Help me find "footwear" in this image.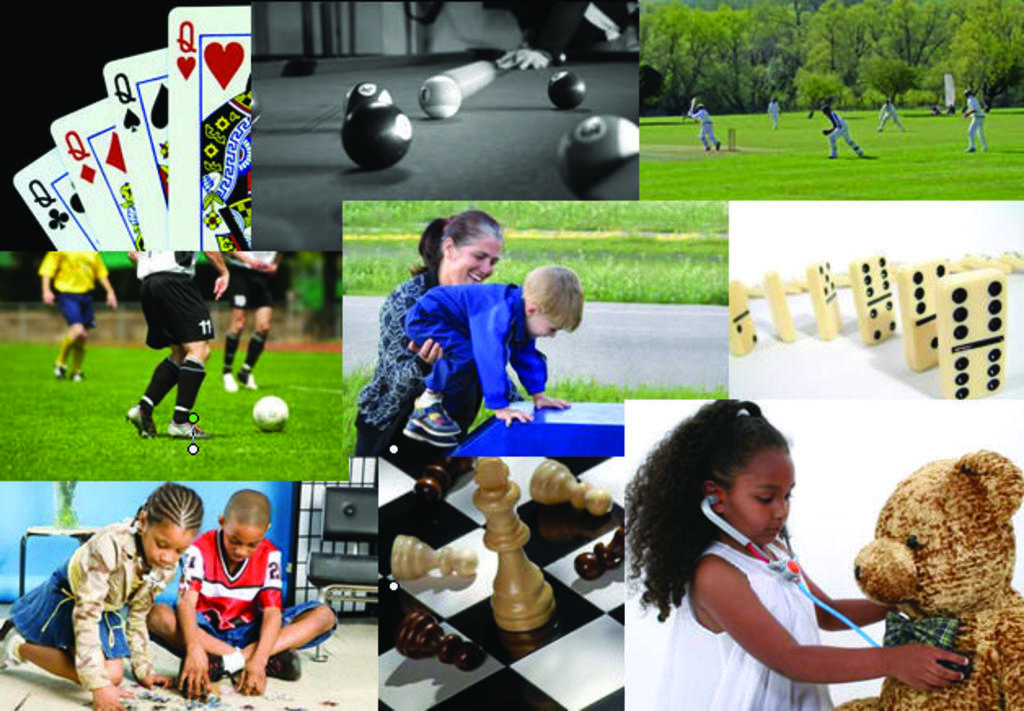
Found it: (168, 417, 205, 439).
